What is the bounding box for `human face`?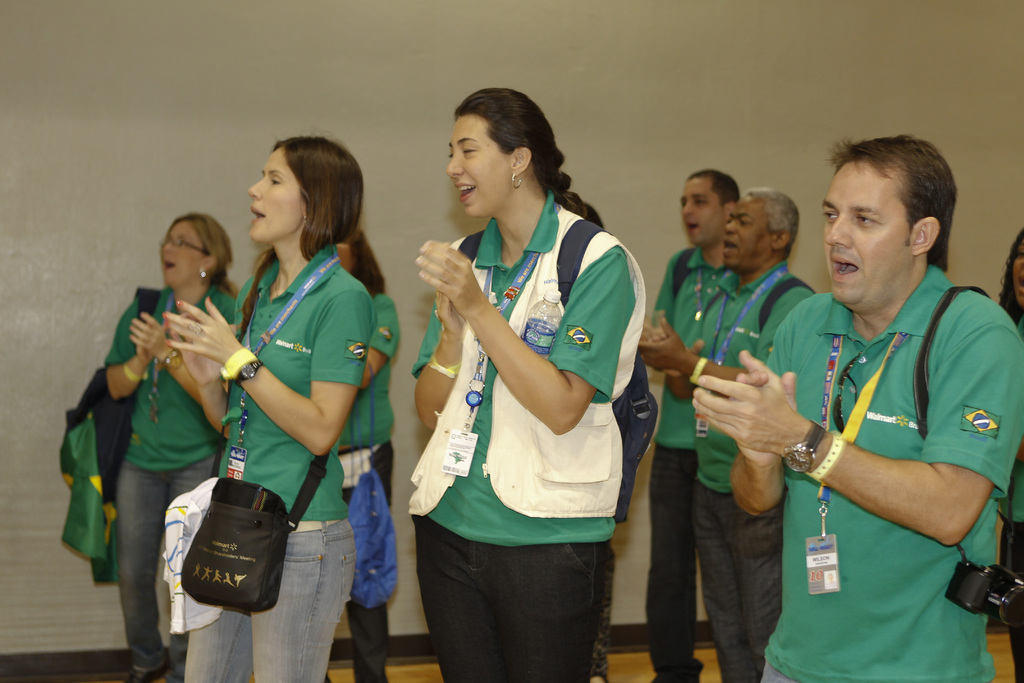
left=250, top=142, right=307, bottom=245.
